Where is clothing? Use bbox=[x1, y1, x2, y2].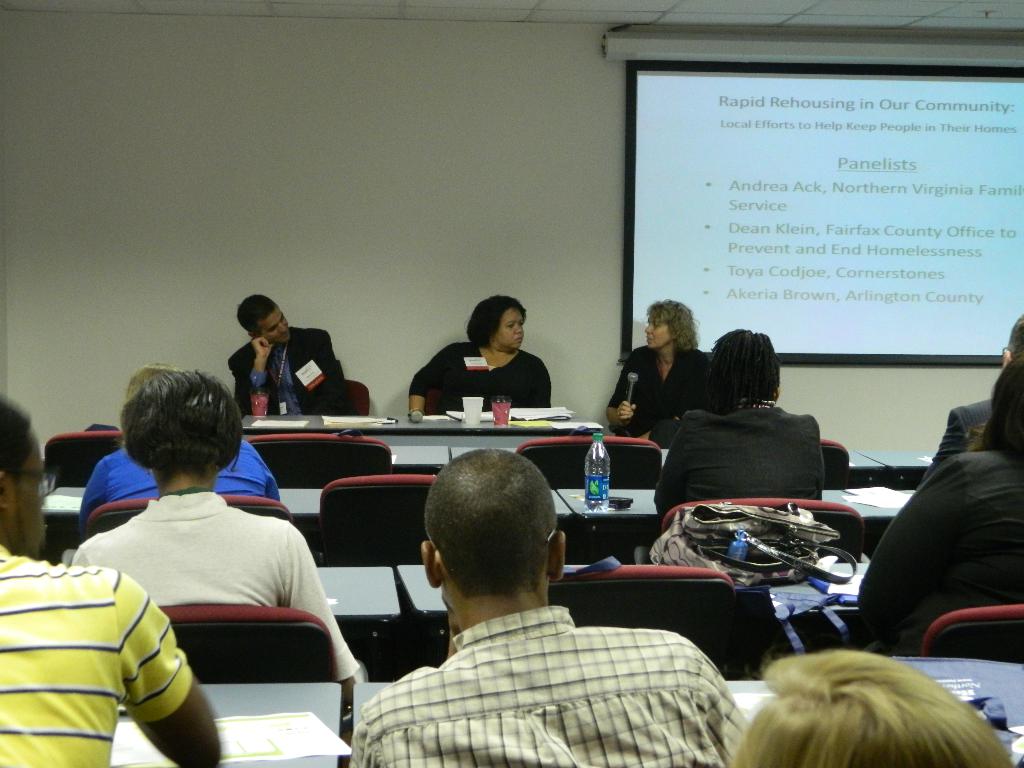
bbox=[76, 487, 364, 680].
